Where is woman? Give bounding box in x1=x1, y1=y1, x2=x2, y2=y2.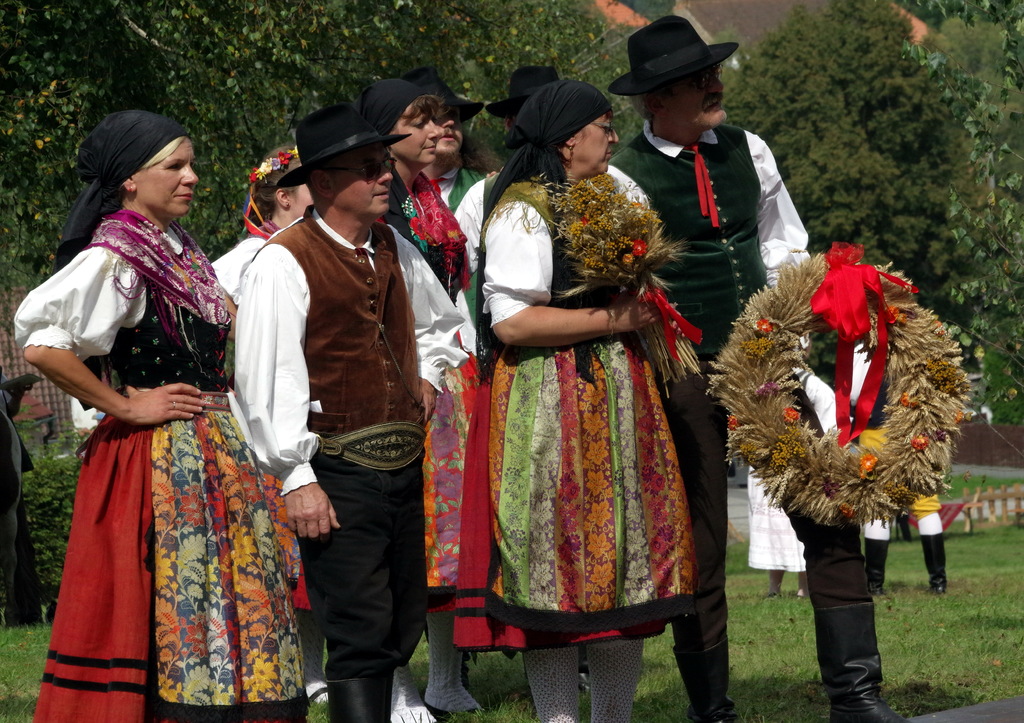
x1=451, y1=72, x2=703, y2=722.
